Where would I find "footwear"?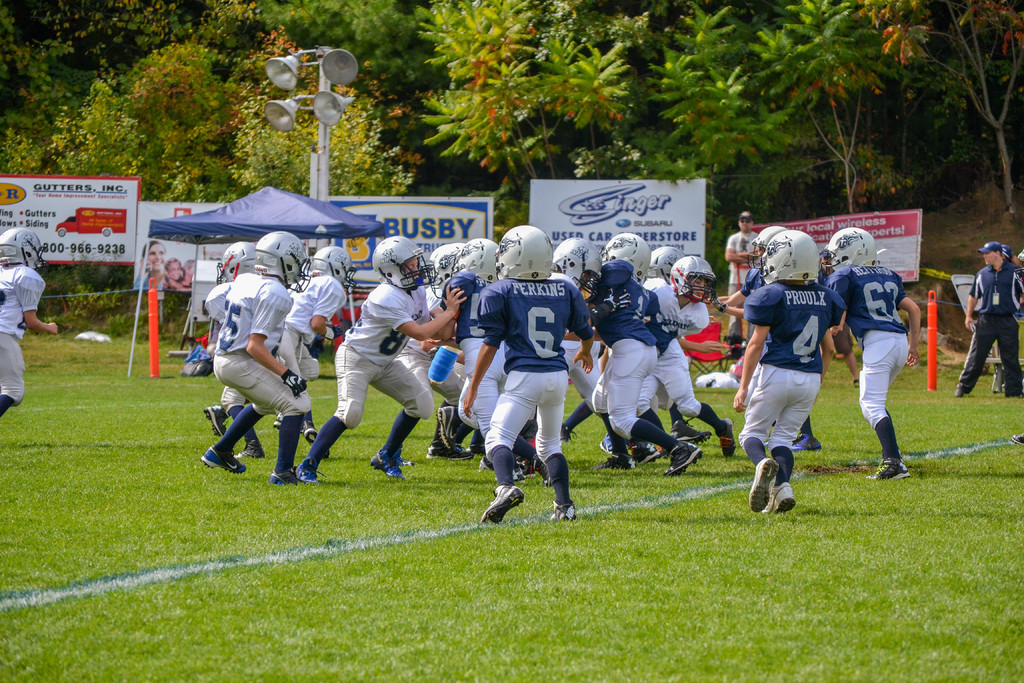
At 463 443 487 452.
